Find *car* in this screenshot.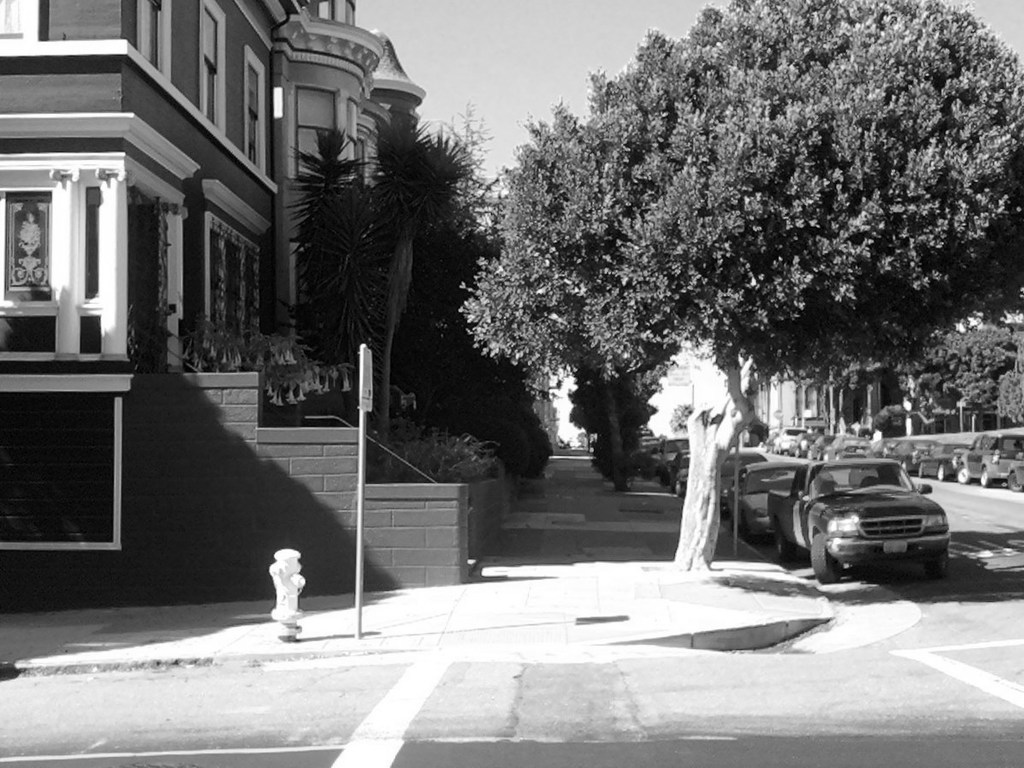
The bounding box for *car* is {"left": 915, "top": 440, "right": 973, "bottom": 481}.
